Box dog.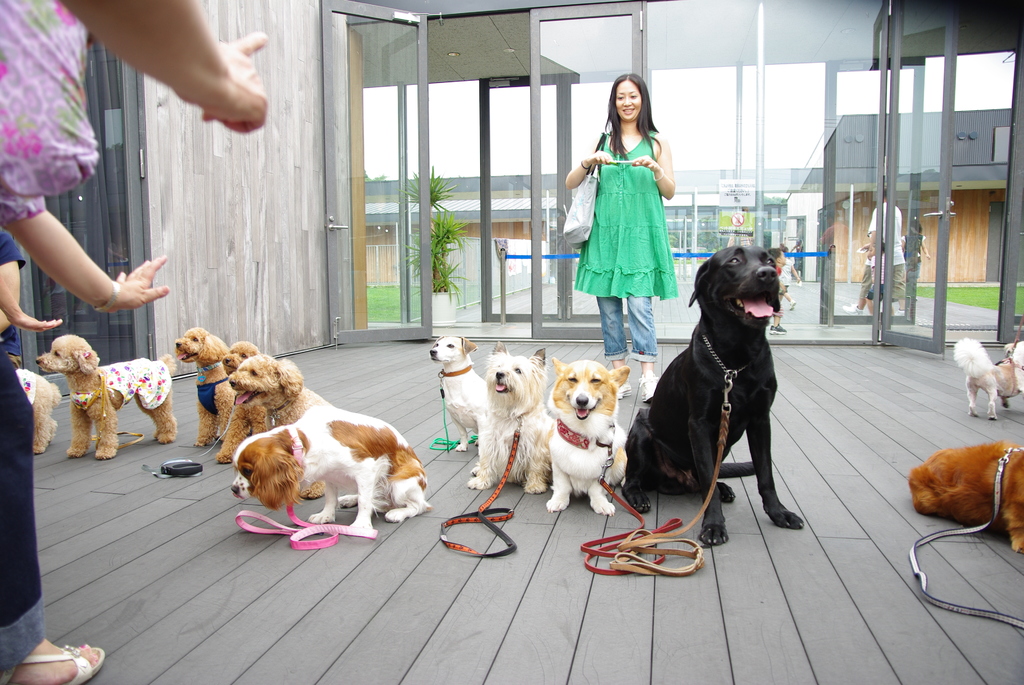
[907,437,1023,554].
